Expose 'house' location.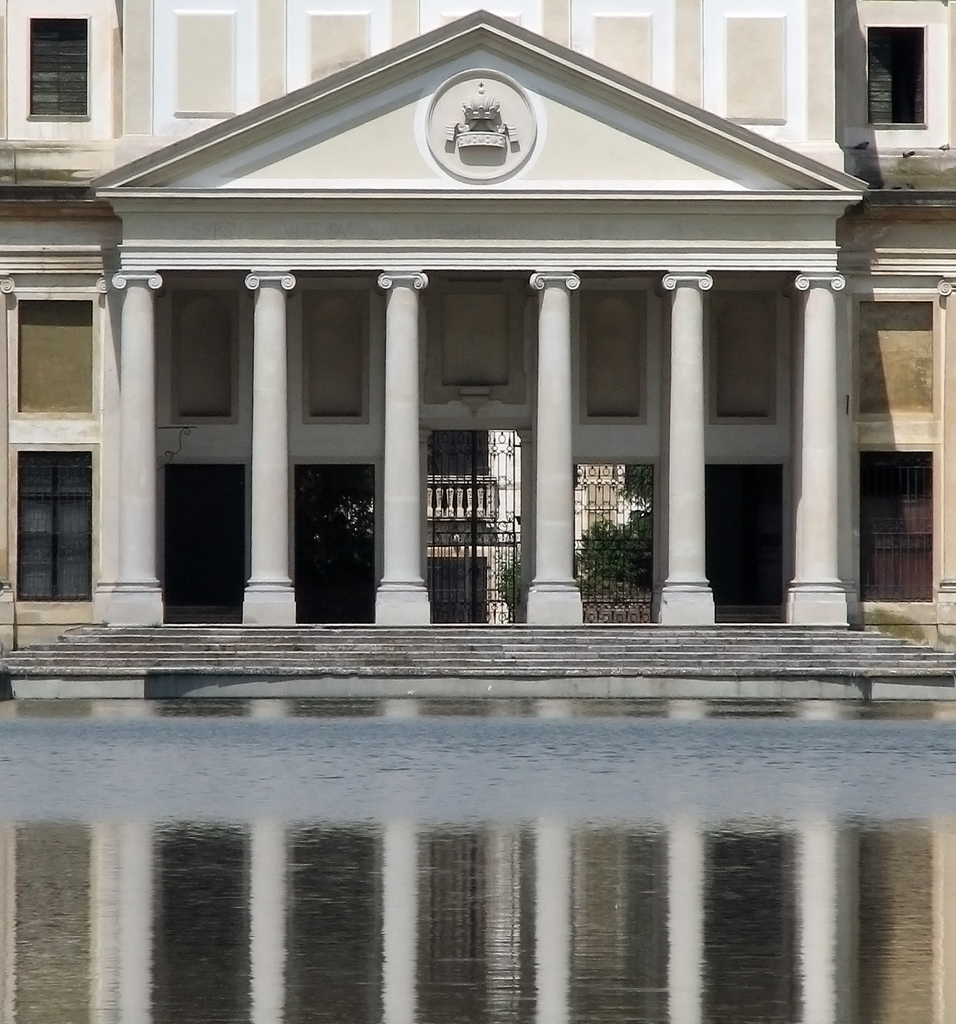
Exposed at {"left": 0, "top": 0, "right": 955, "bottom": 707}.
